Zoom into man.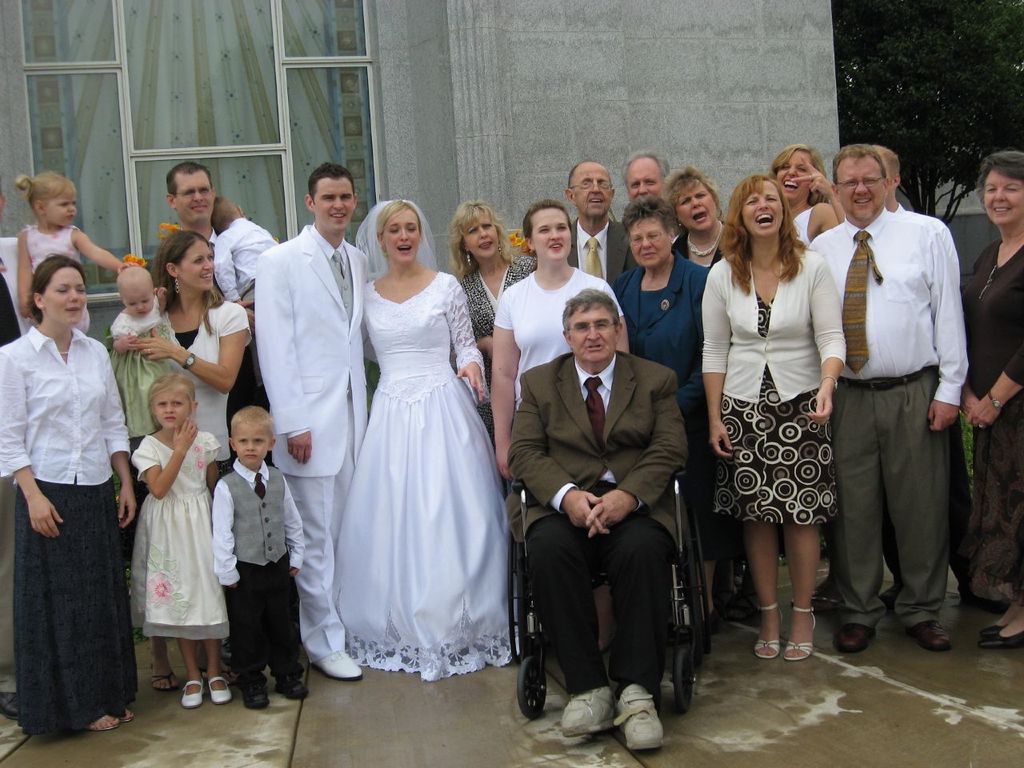
Zoom target: box(178, 160, 272, 472).
